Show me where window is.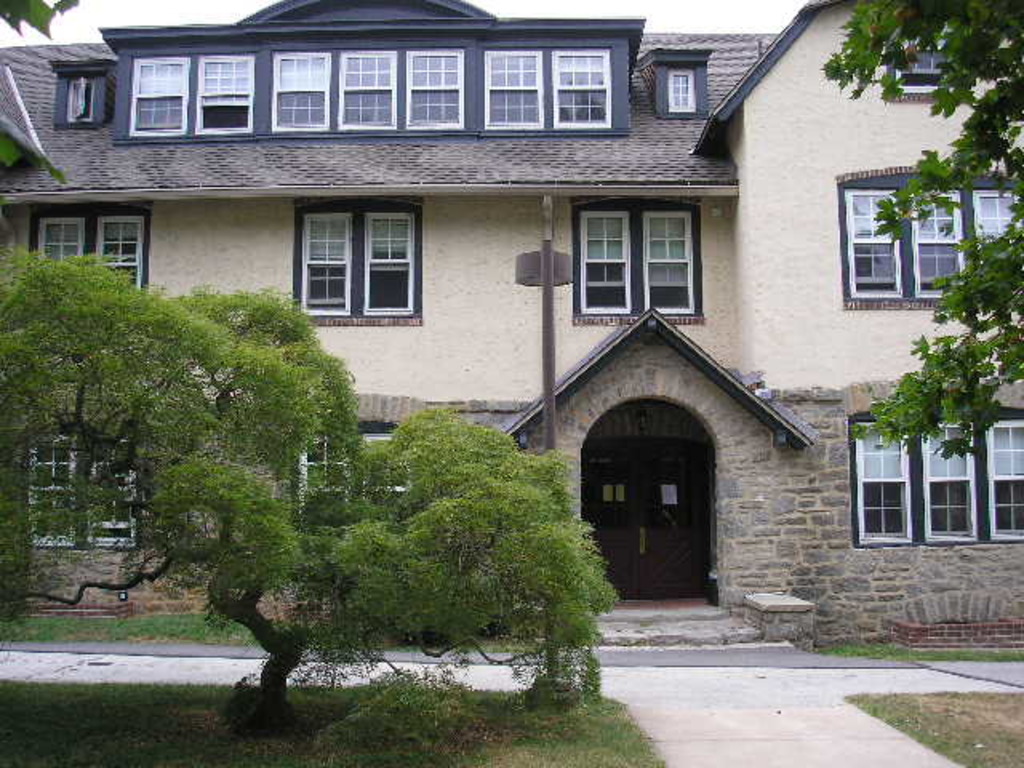
window is at 272, 53, 330, 128.
